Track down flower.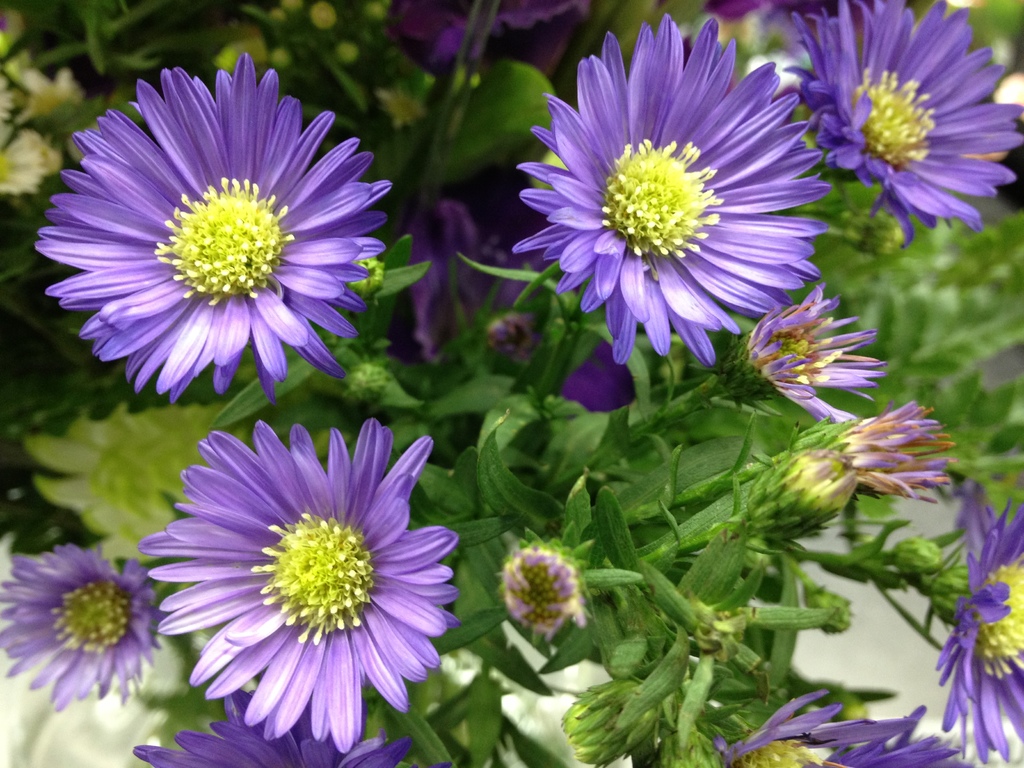
Tracked to 931/499/1023/764.
